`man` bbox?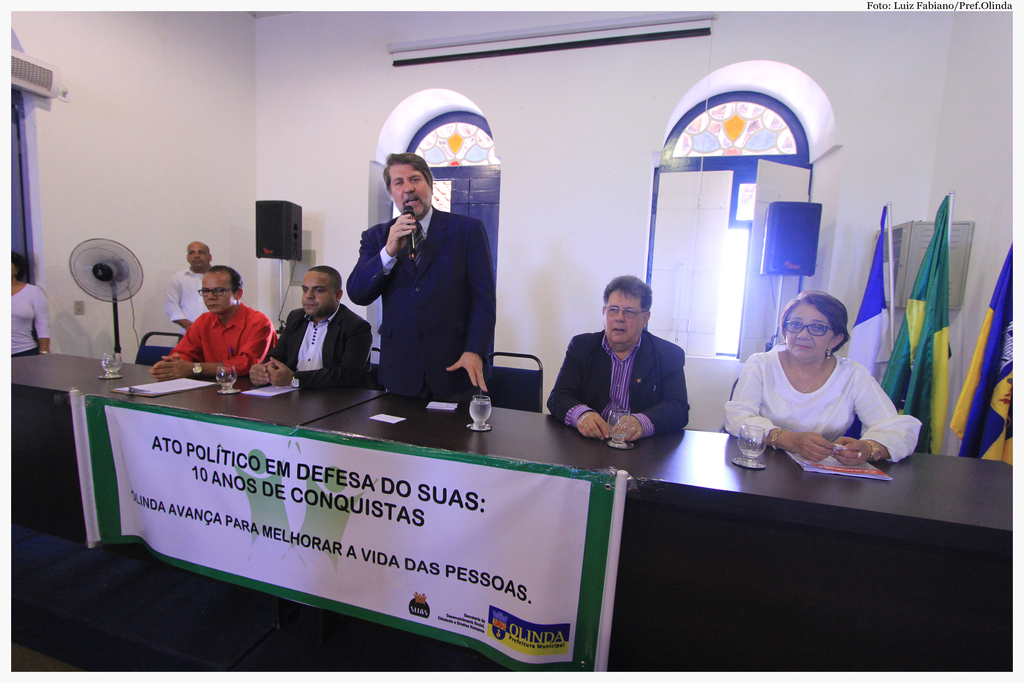
<region>543, 273, 690, 440</region>
